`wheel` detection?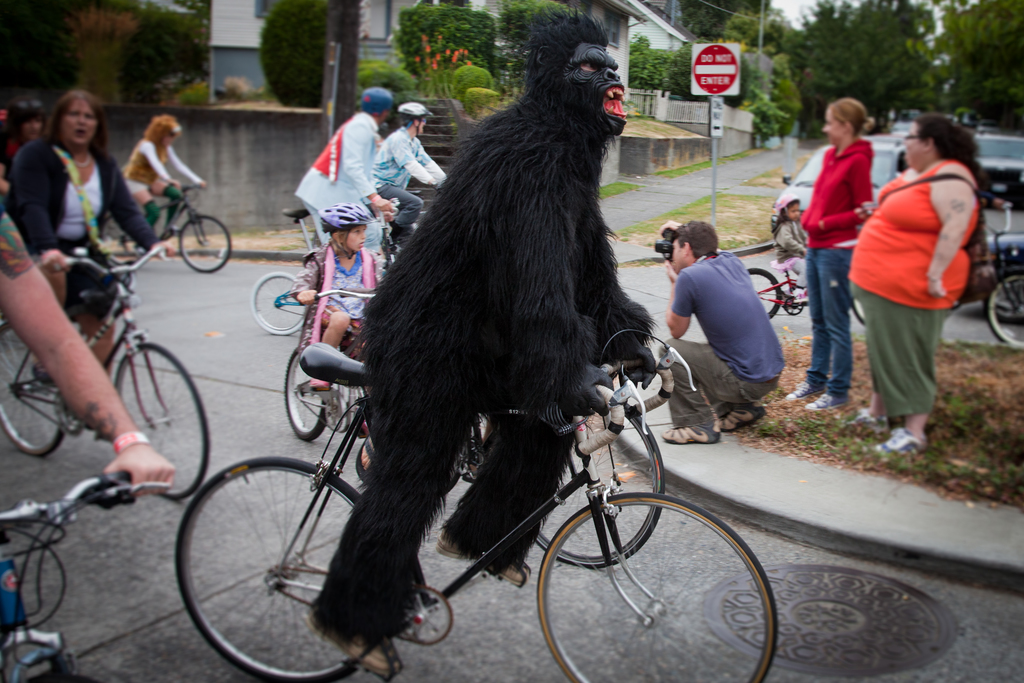
(532,383,666,567)
